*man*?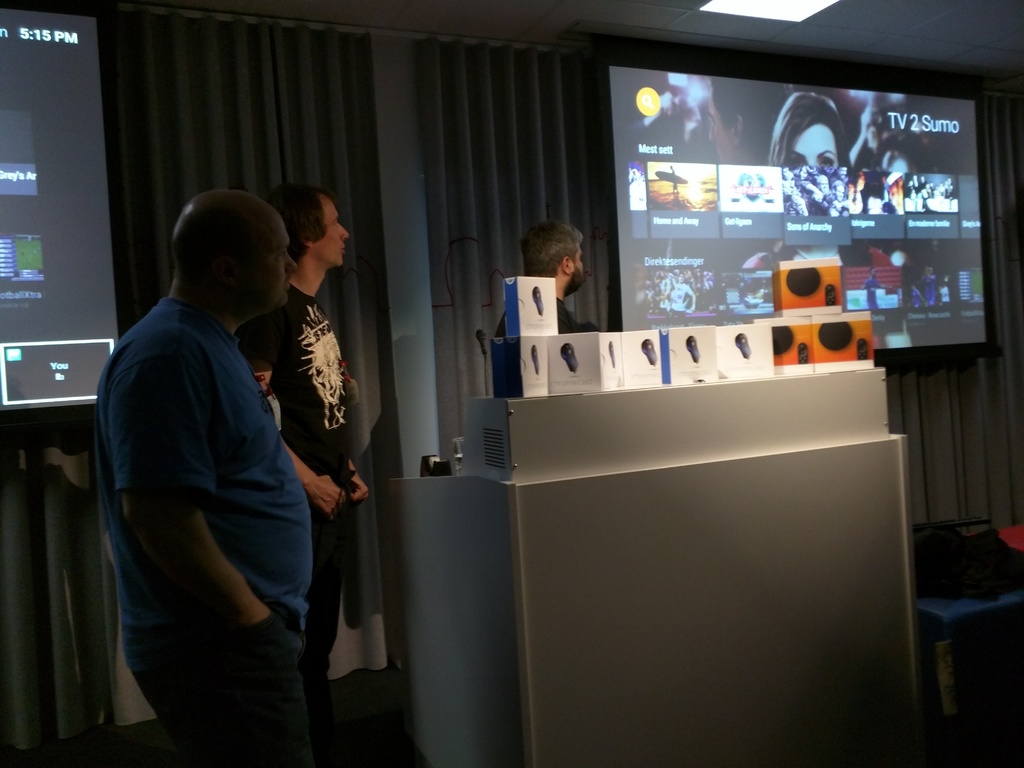
left=669, top=268, right=697, bottom=318
